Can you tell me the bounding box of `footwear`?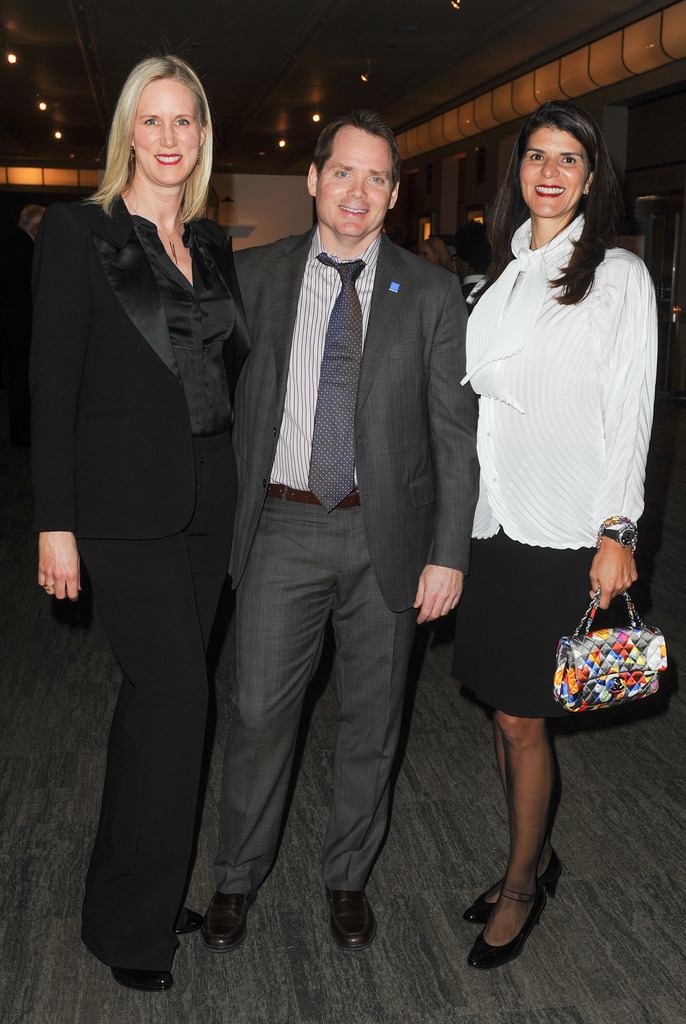
BBox(199, 886, 255, 950).
